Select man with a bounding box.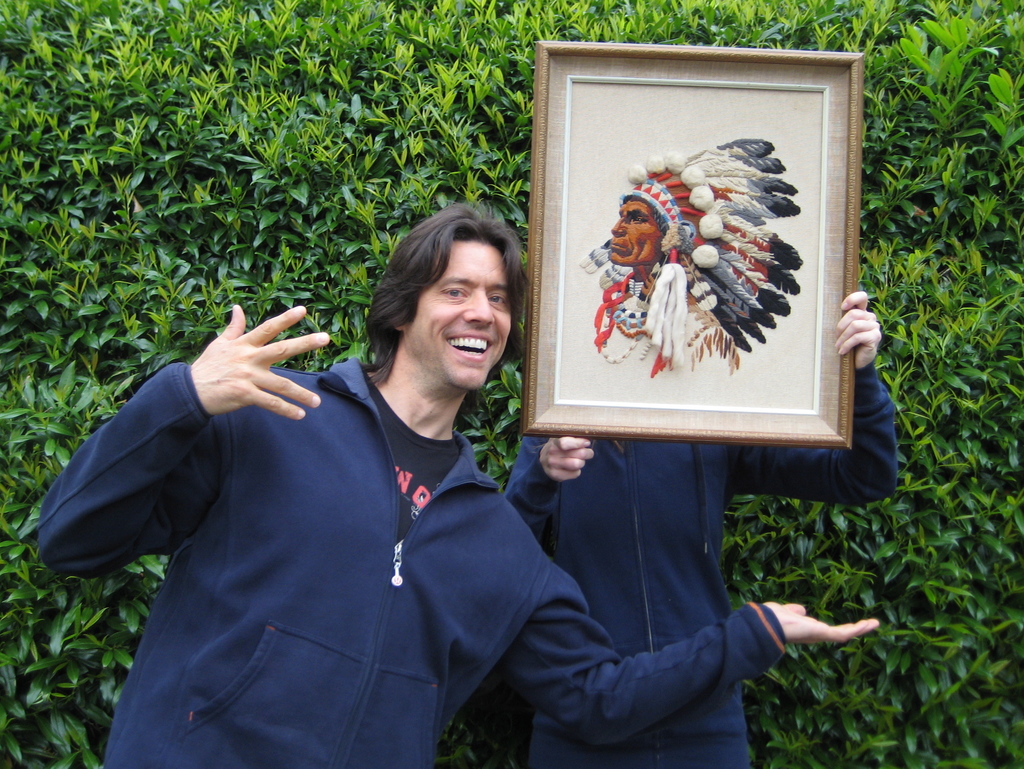
box=[577, 131, 807, 391].
